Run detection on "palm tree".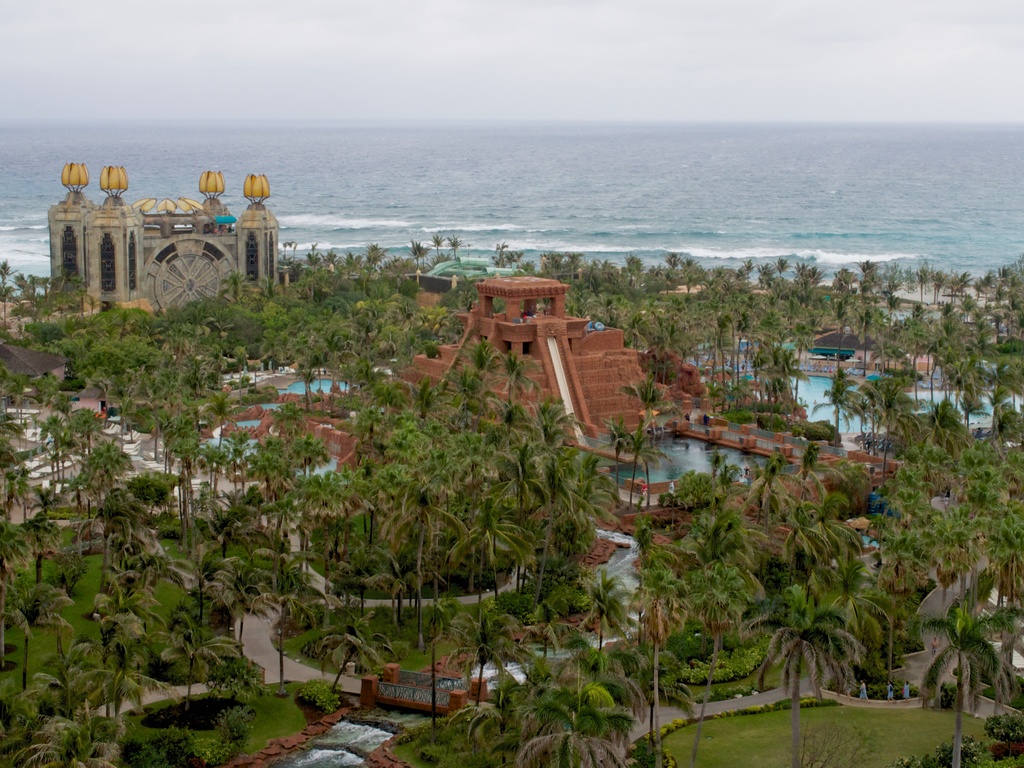
Result: BBox(774, 270, 828, 326).
